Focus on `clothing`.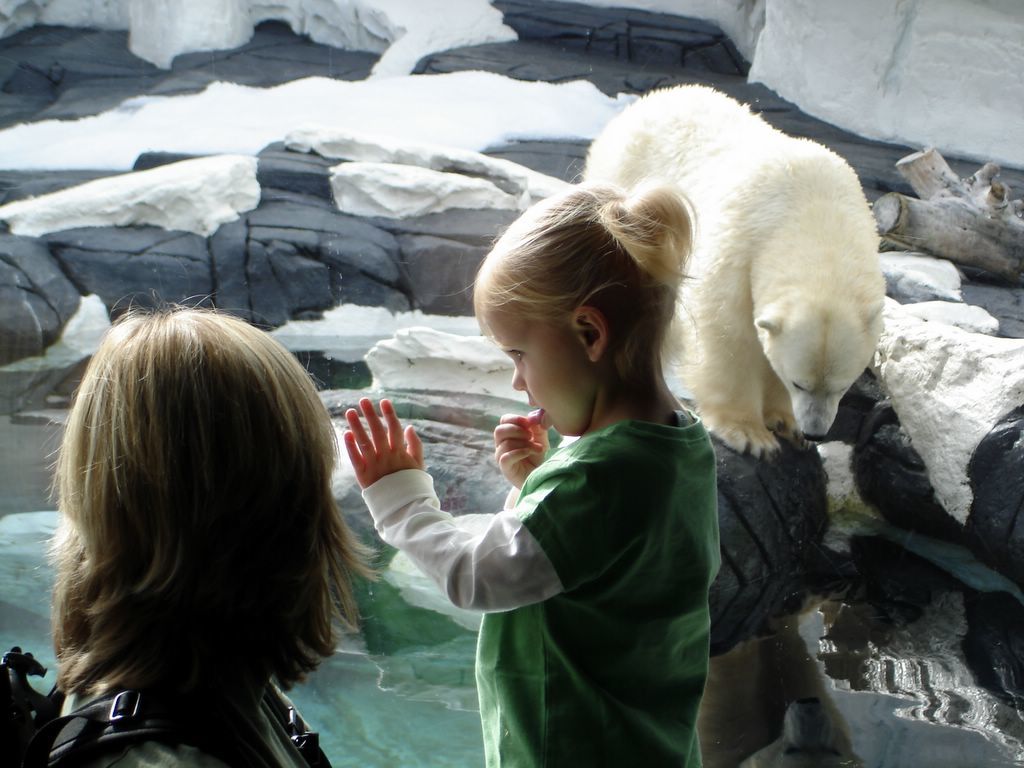
Focused at locate(36, 658, 314, 767).
